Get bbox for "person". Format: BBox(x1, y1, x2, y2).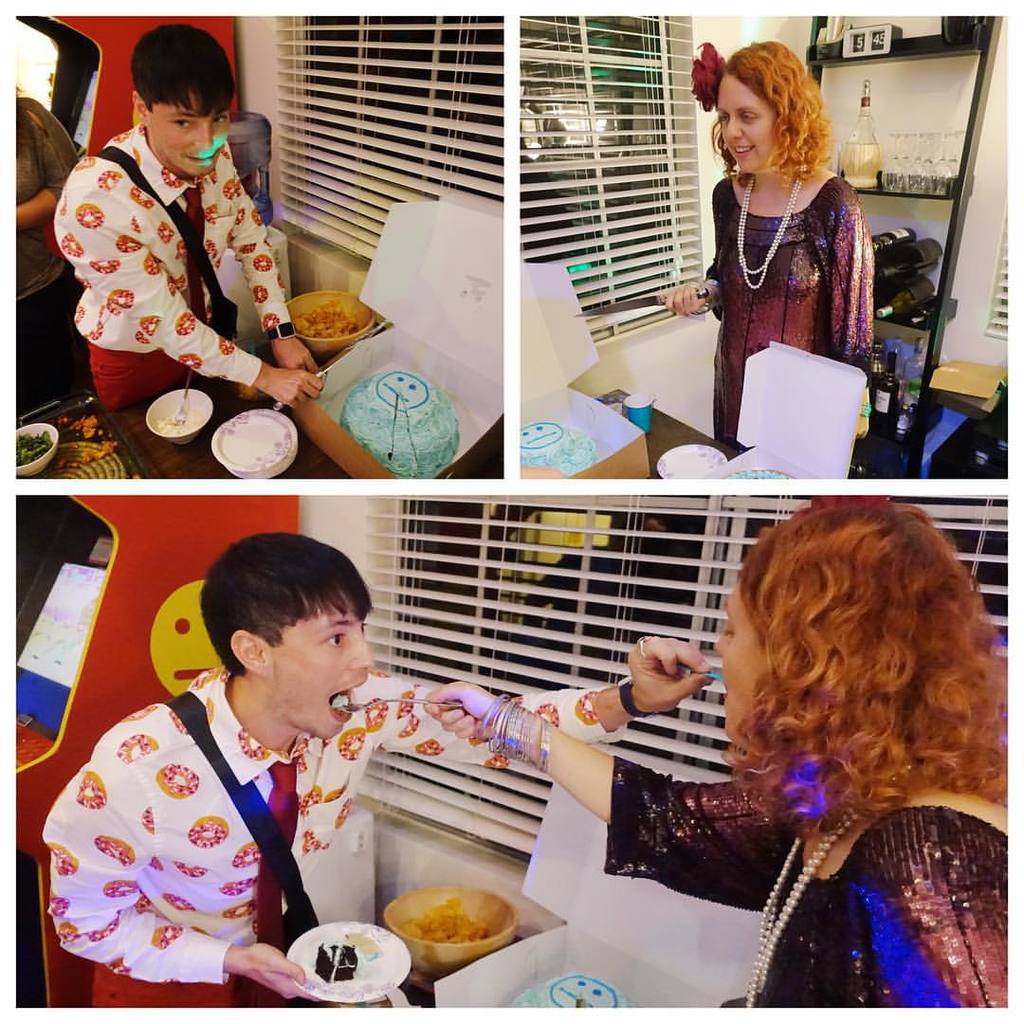
BBox(658, 39, 874, 448).
